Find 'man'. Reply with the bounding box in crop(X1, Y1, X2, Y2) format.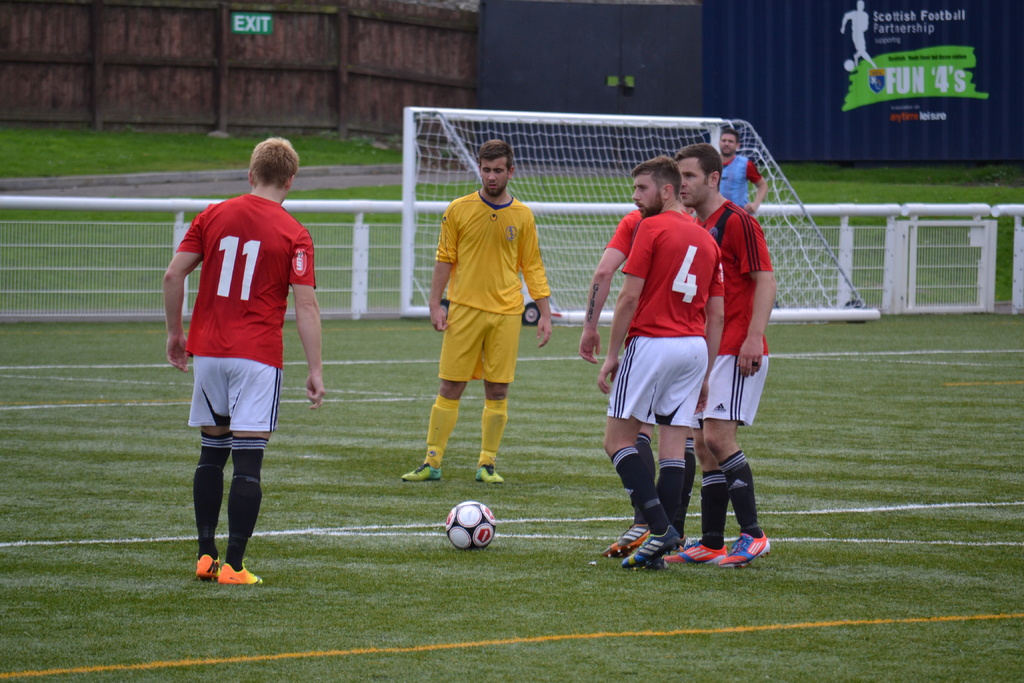
crop(157, 135, 330, 588).
